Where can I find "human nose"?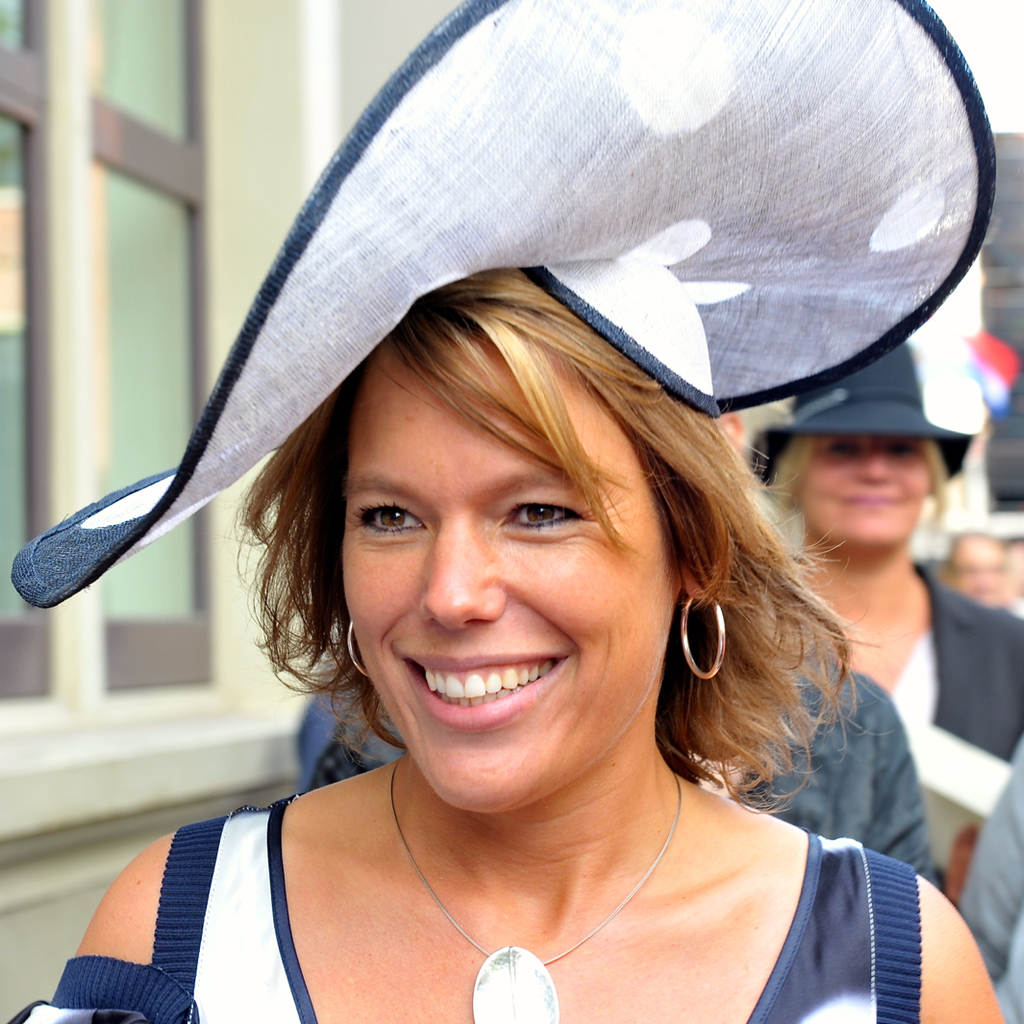
You can find it at 419 513 504 631.
